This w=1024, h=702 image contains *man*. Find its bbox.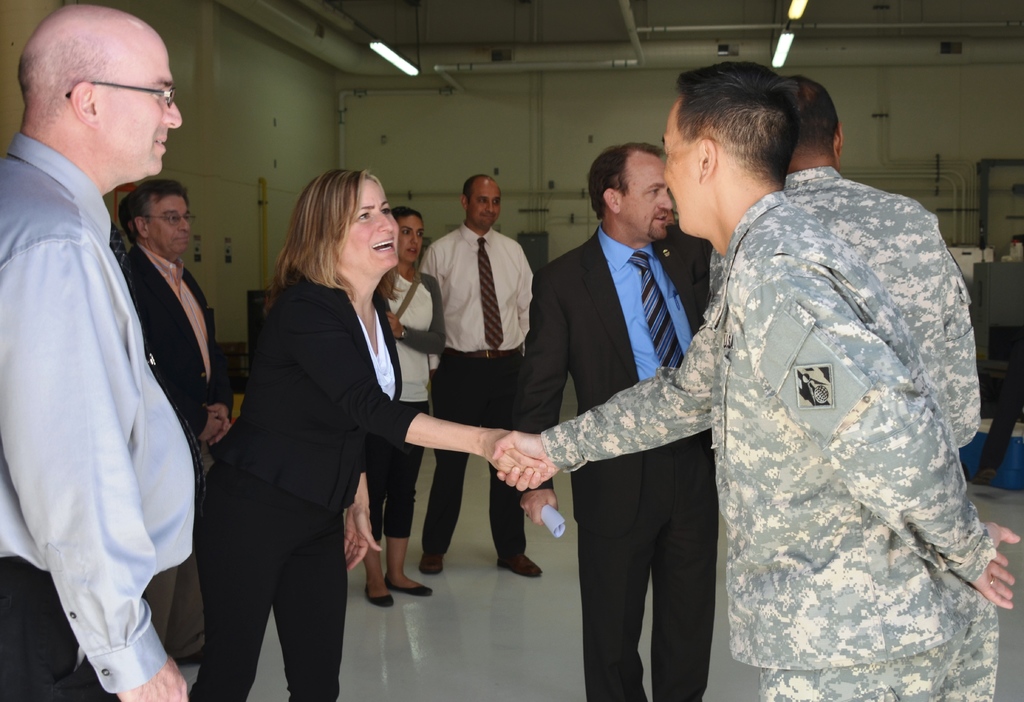
box(512, 135, 716, 701).
